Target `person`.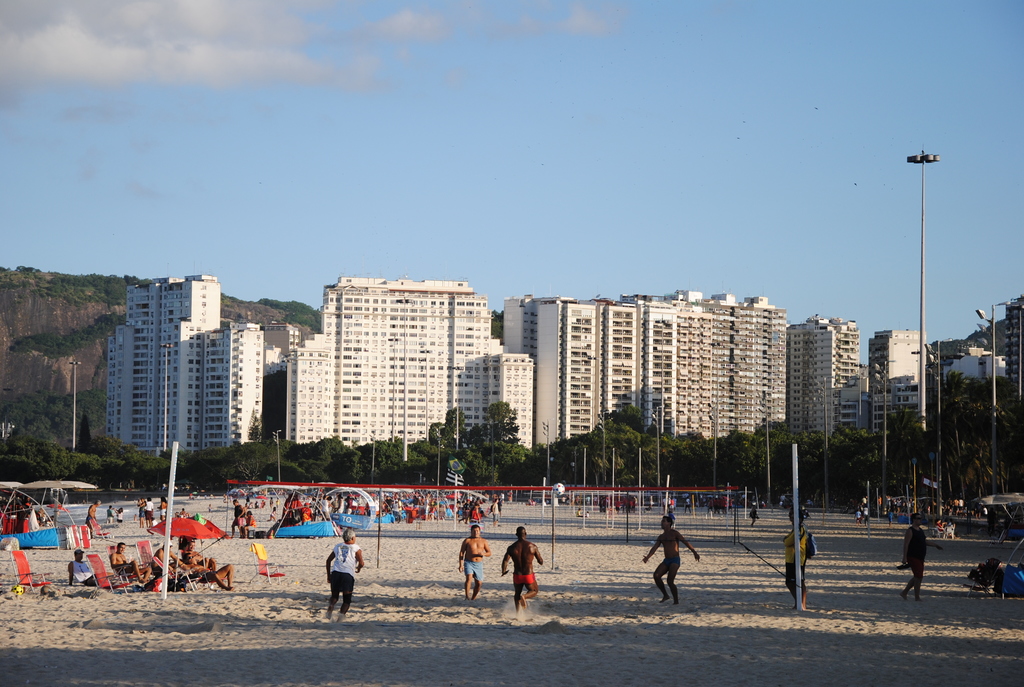
Target region: {"left": 158, "top": 498, "right": 171, "bottom": 521}.
